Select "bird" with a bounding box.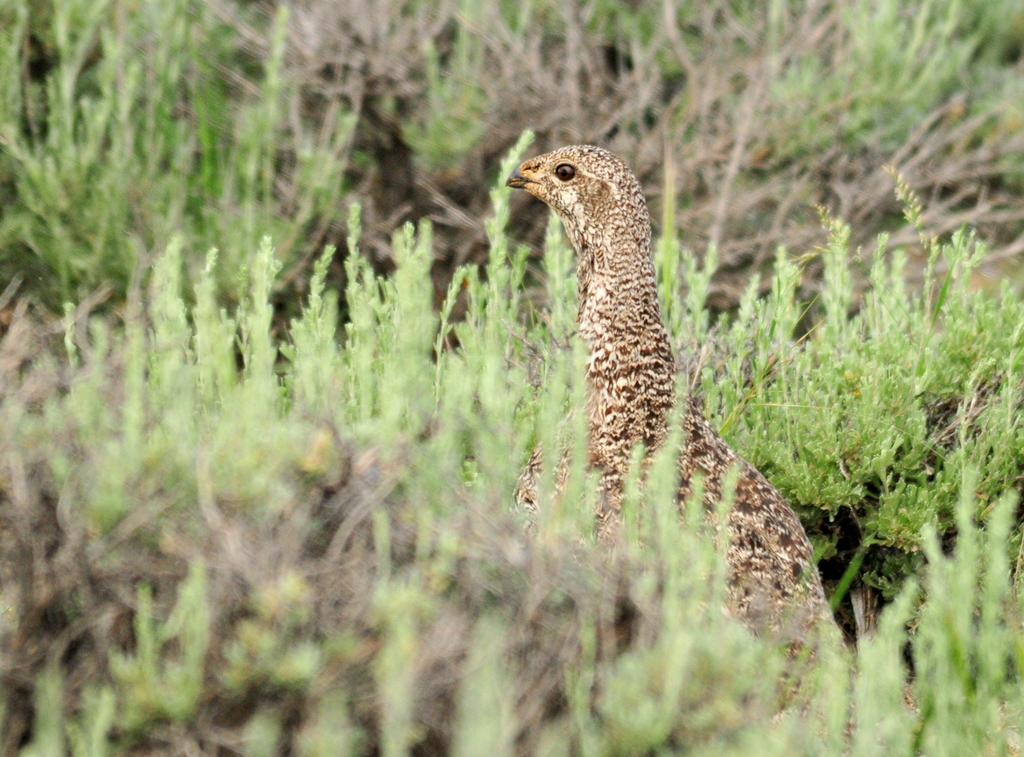
500:141:868:698.
